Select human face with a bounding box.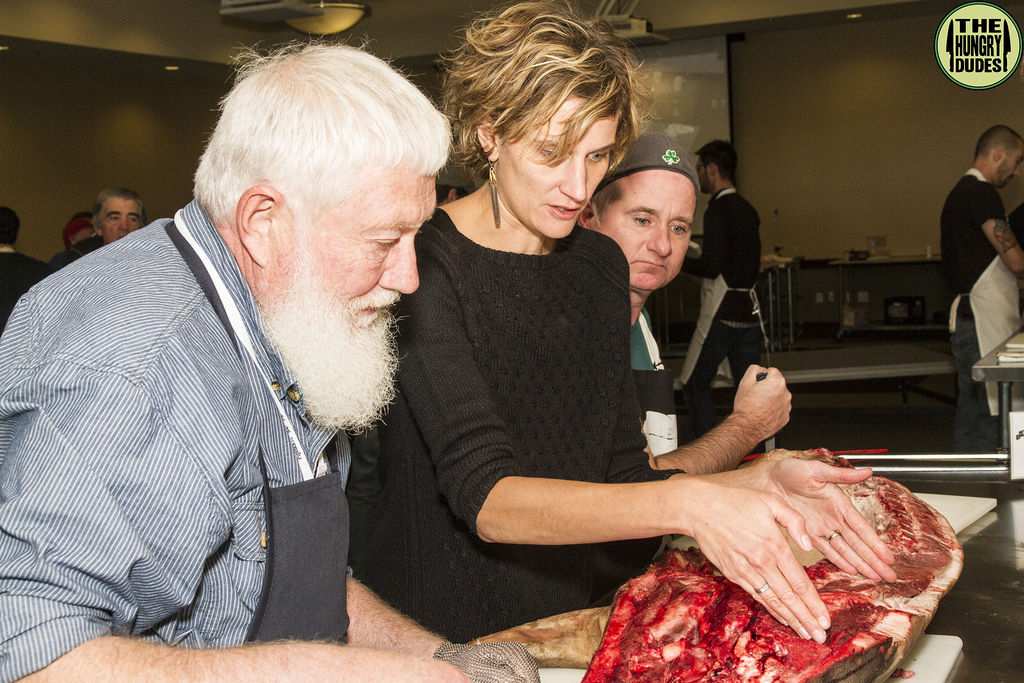
(x1=991, y1=145, x2=1016, y2=188).
